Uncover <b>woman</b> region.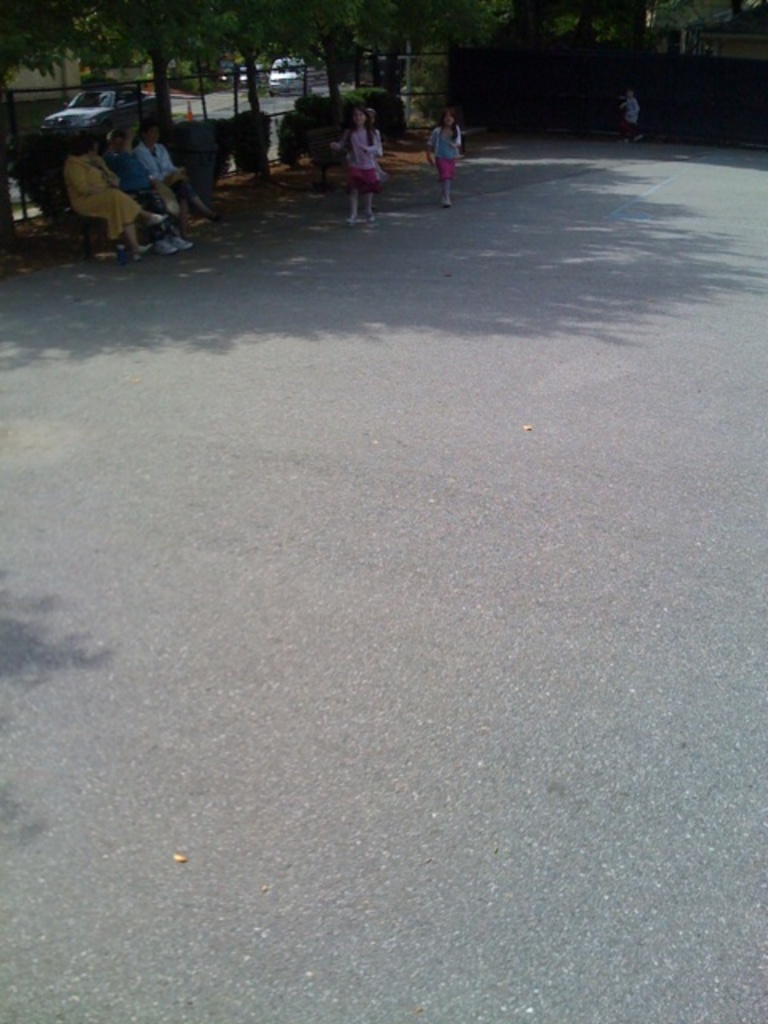
Uncovered: (334,106,389,229).
